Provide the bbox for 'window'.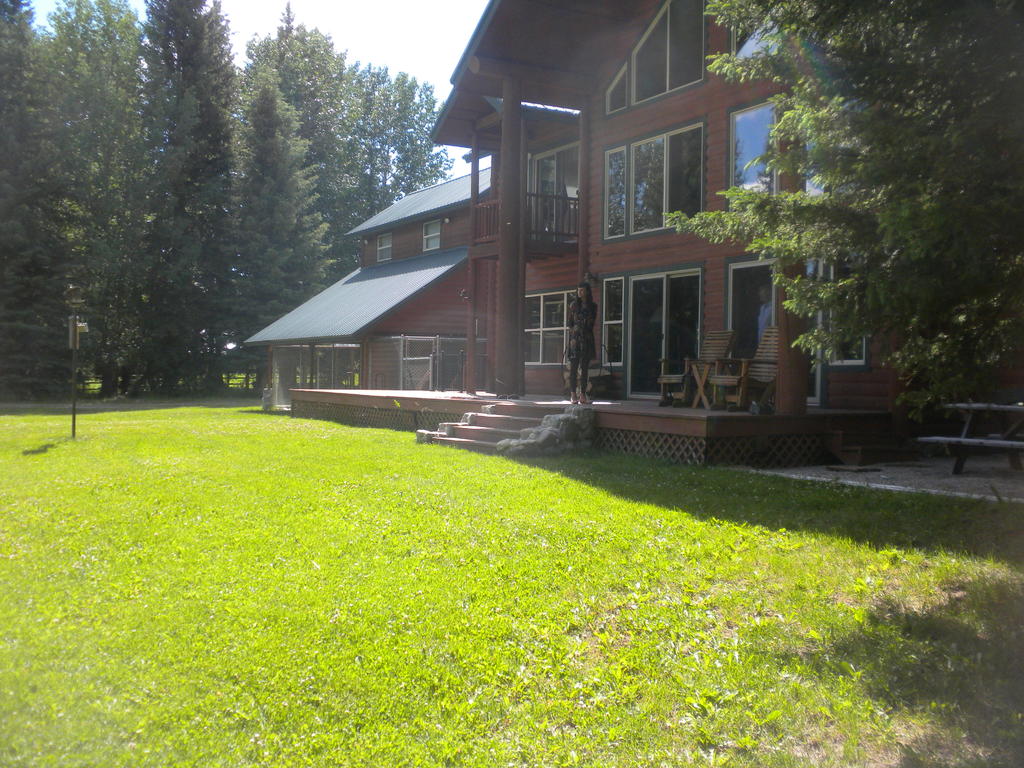
605,0,703,113.
